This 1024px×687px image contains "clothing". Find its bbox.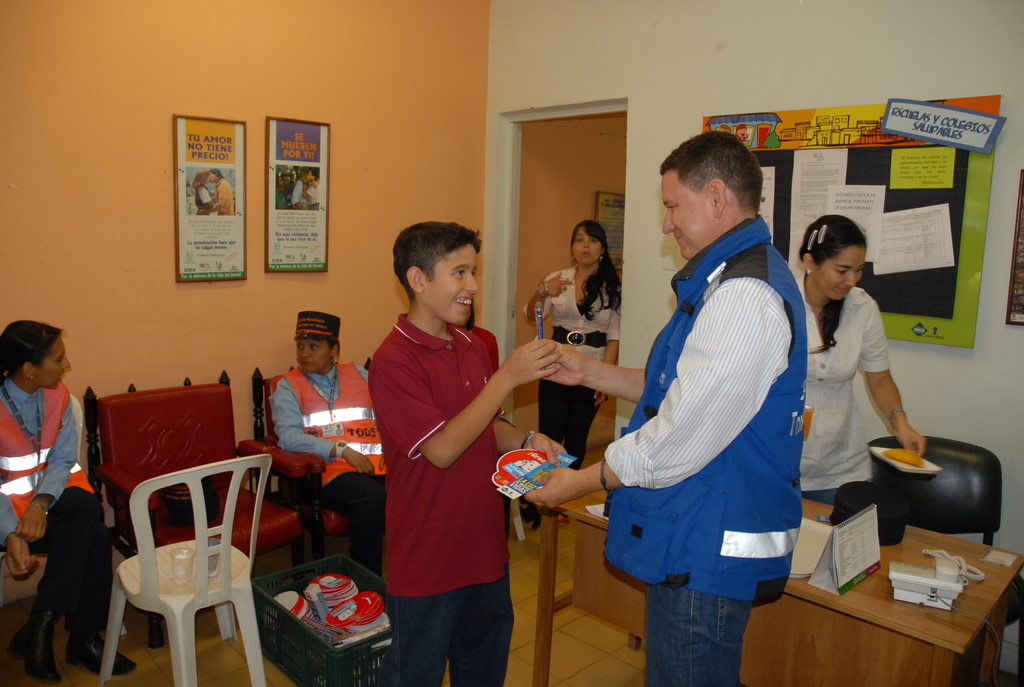
[left=605, top=217, right=803, bottom=686].
